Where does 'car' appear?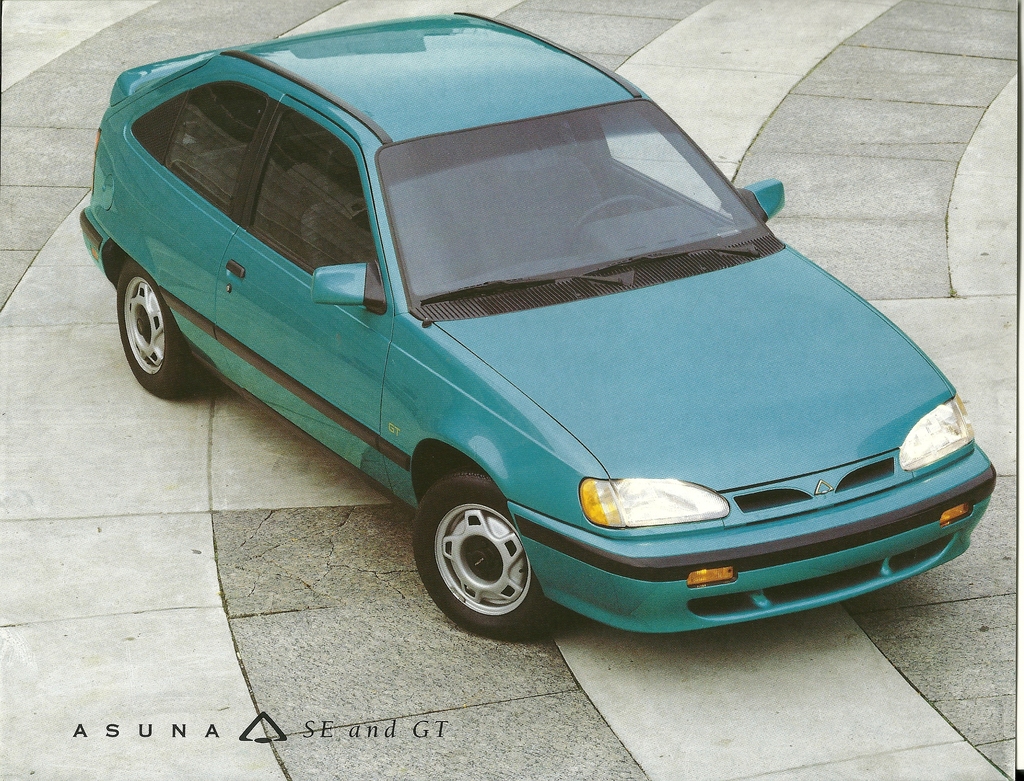
Appears at region(70, 63, 980, 654).
